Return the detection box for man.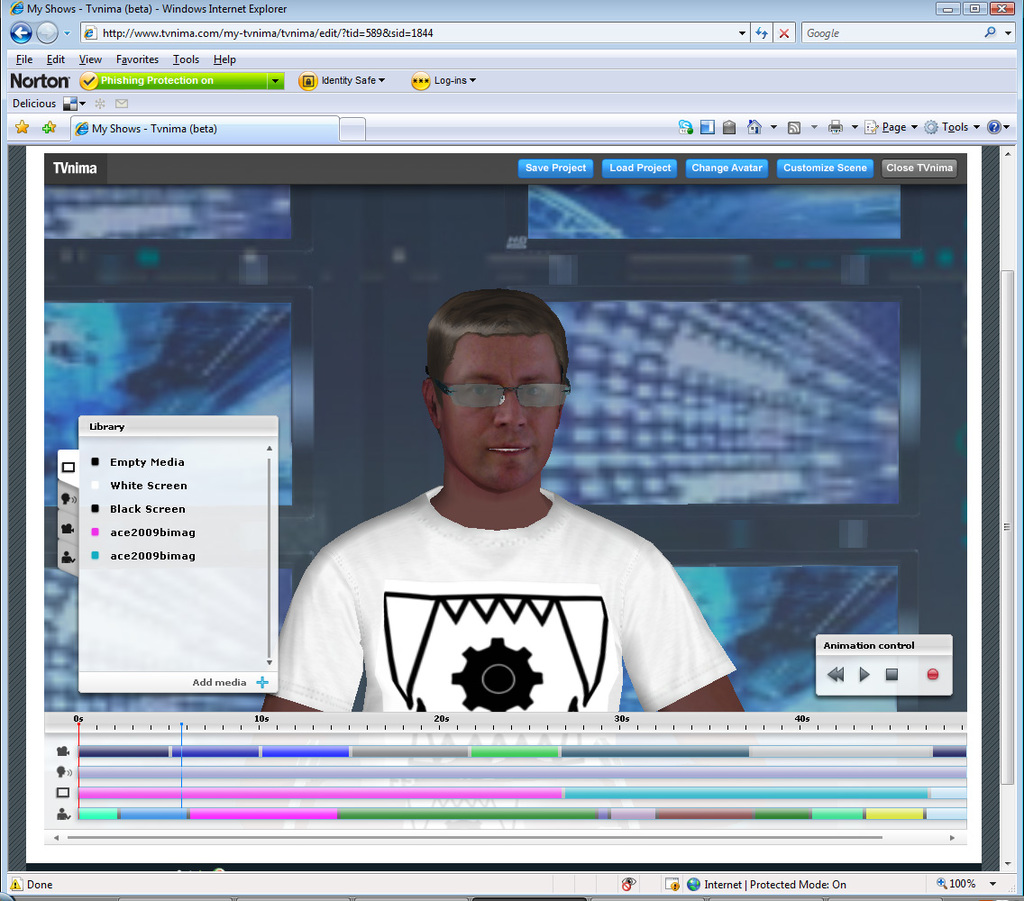
bbox=[261, 298, 741, 715].
